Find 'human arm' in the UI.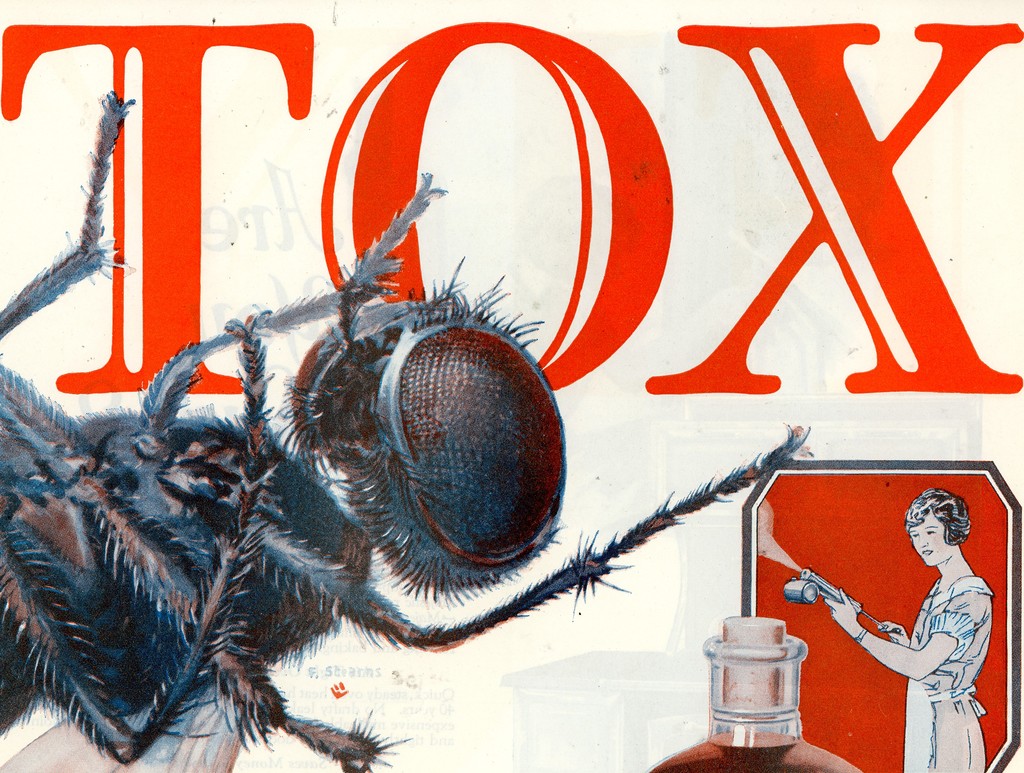
UI element at BBox(877, 620, 908, 647).
